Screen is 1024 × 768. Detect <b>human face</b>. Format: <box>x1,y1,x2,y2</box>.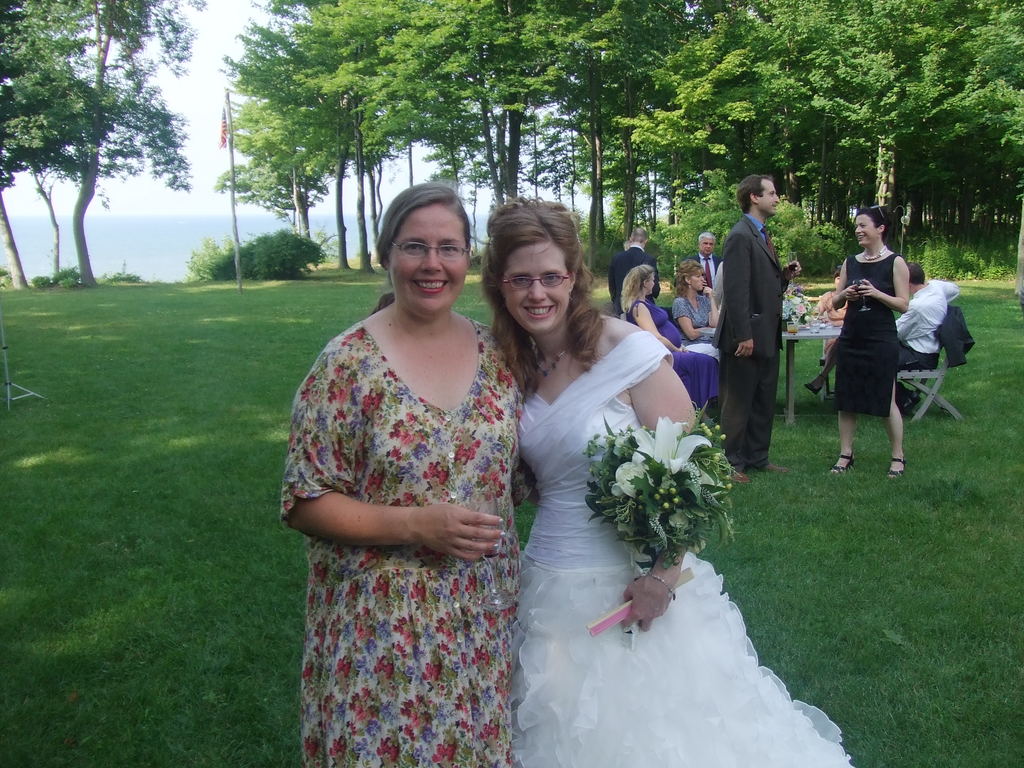
<box>854,214,878,246</box>.
